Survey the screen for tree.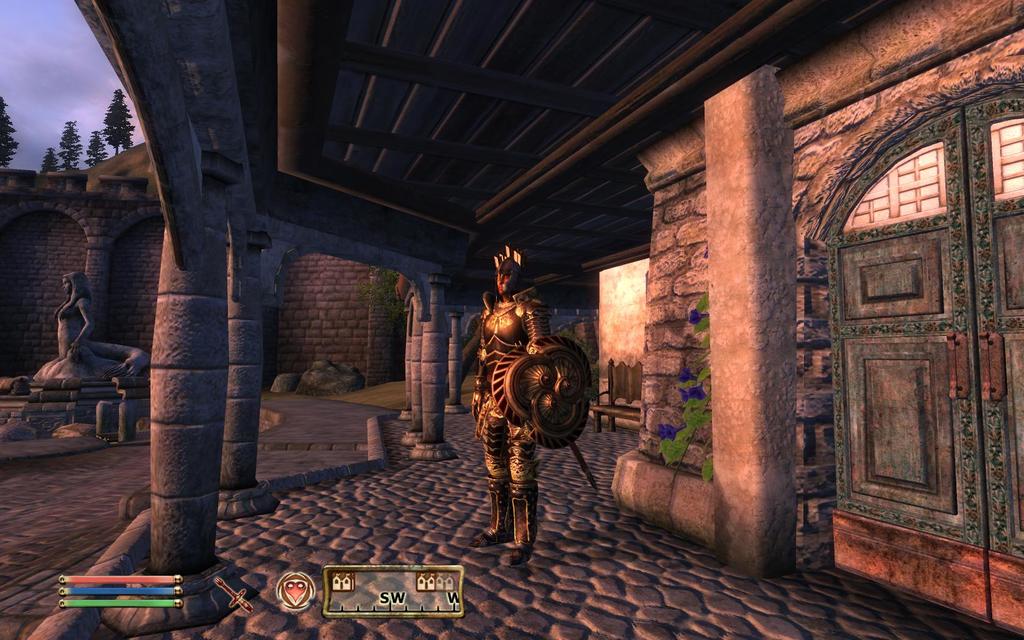
Survey found: 54, 121, 86, 172.
